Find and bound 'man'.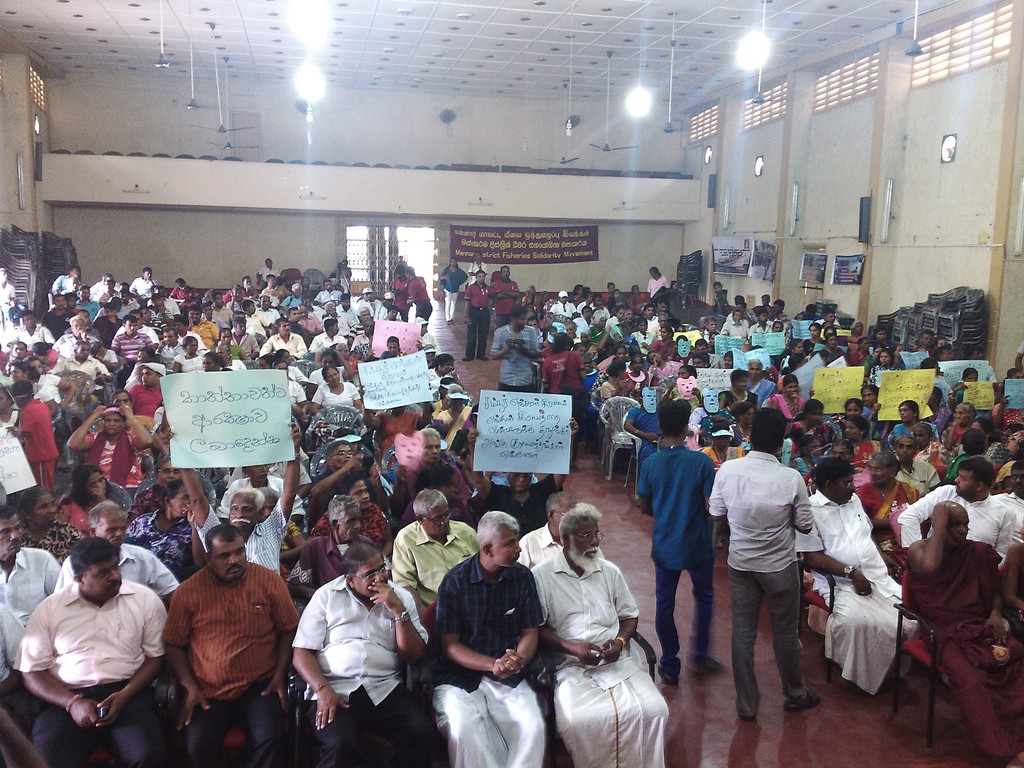
Bound: box=[721, 307, 752, 332].
